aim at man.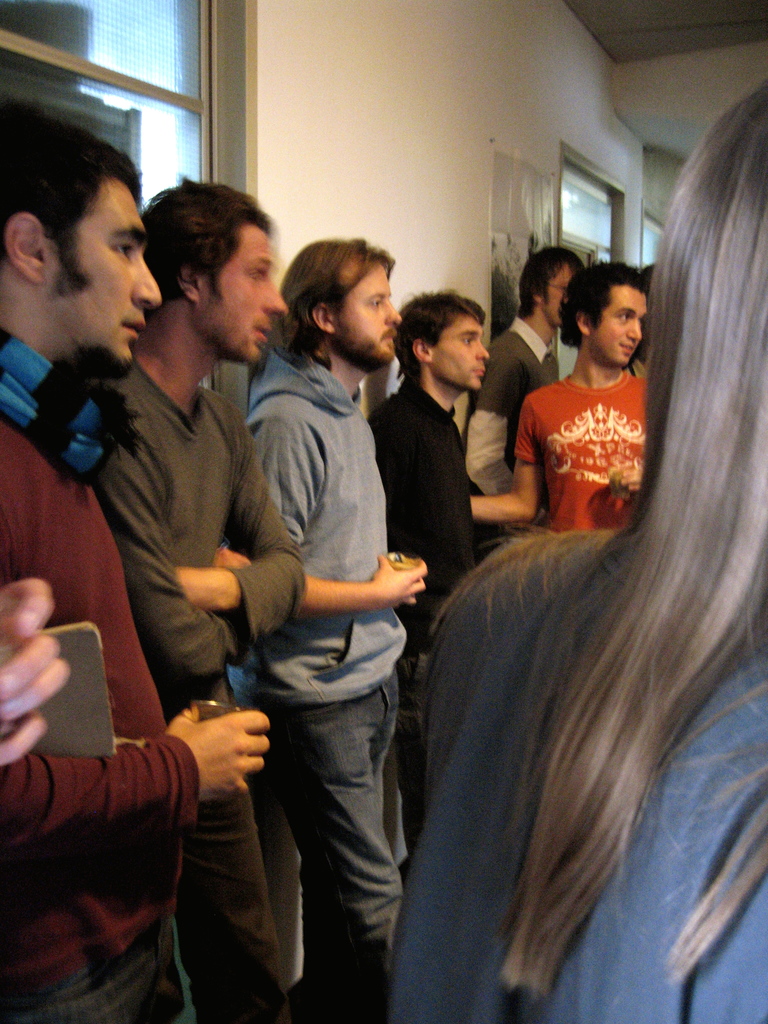
Aimed at [left=466, top=248, right=597, bottom=541].
